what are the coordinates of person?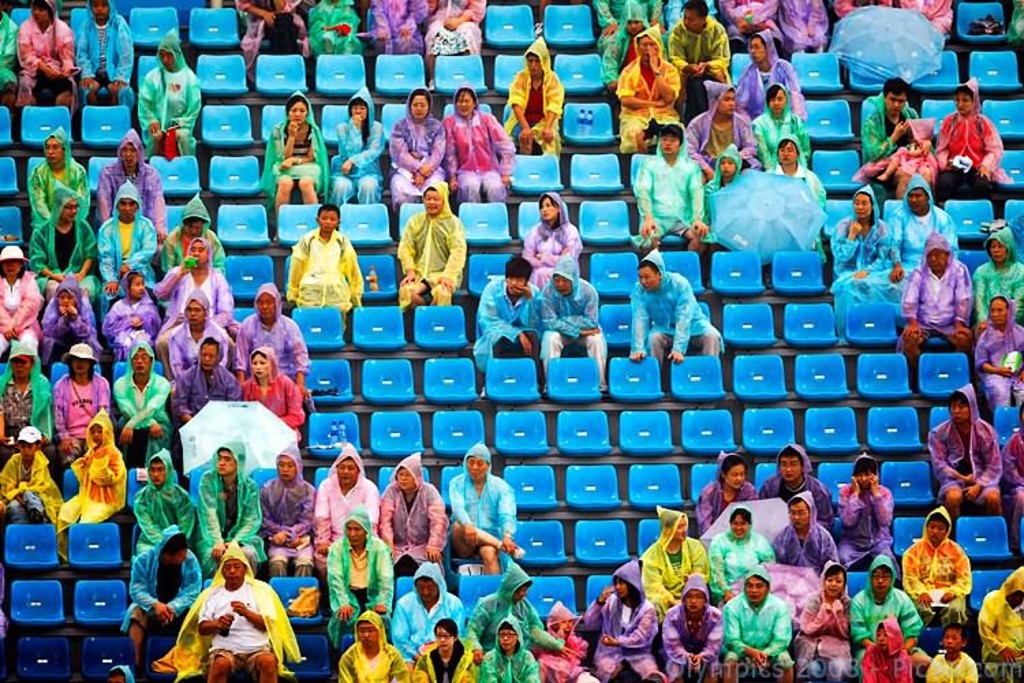
{"left": 527, "top": 600, "right": 598, "bottom": 682}.
